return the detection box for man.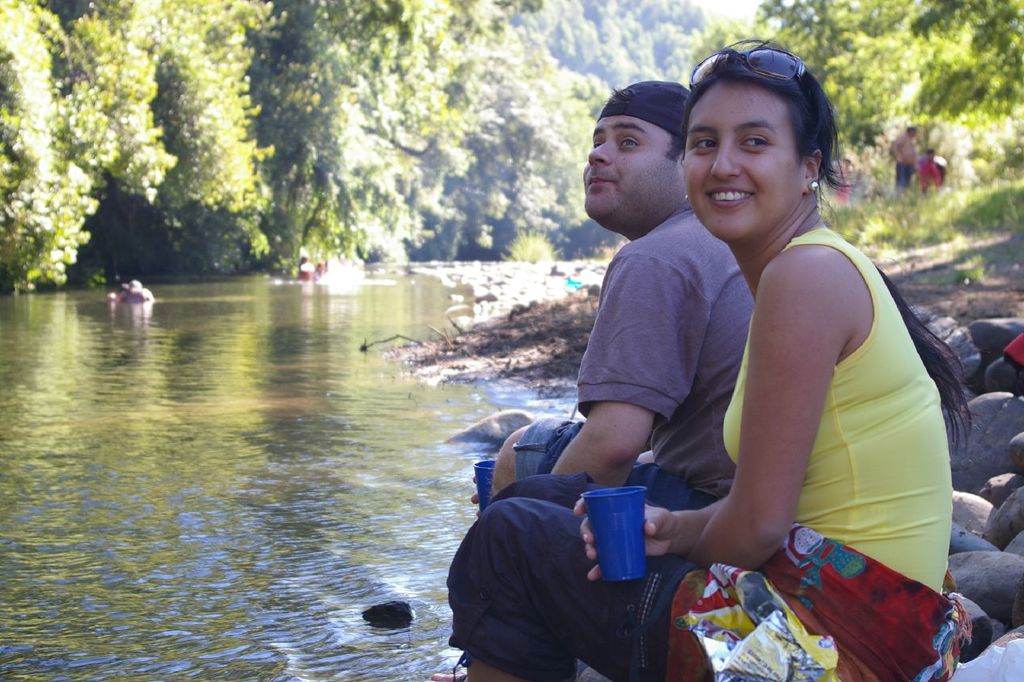
{"x1": 885, "y1": 124, "x2": 923, "y2": 195}.
